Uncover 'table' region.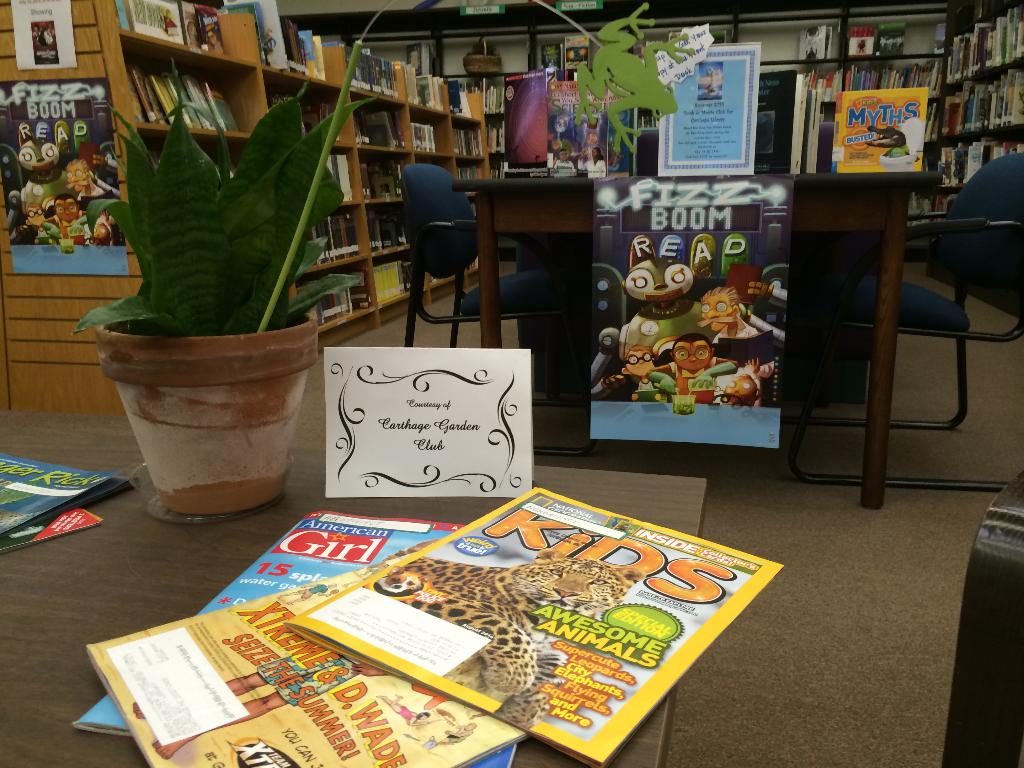
Uncovered: (440,156,943,510).
